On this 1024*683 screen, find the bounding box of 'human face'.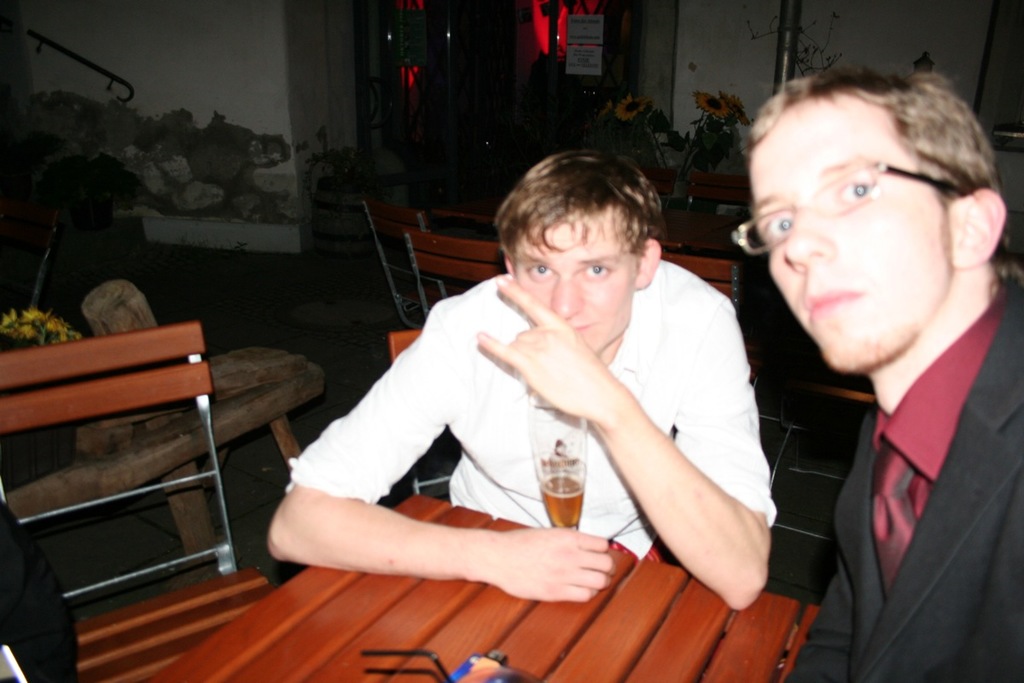
Bounding box: [518,205,638,358].
